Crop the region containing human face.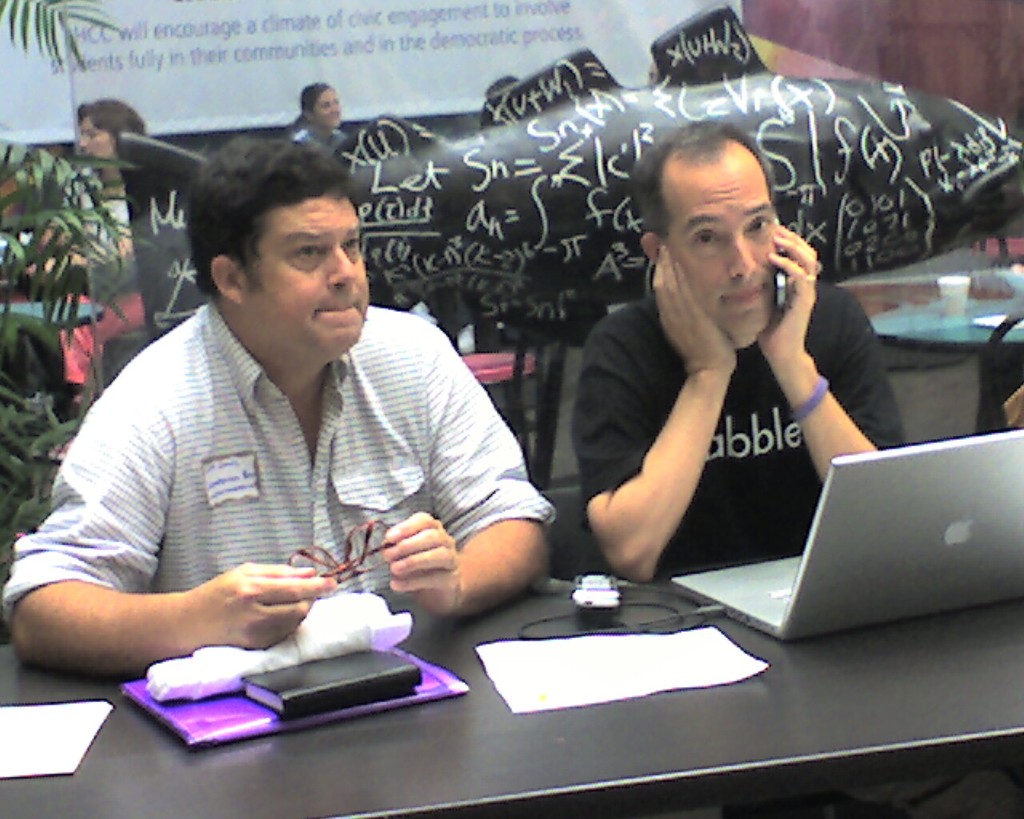
Crop region: bbox=[236, 196, 373, 352].
